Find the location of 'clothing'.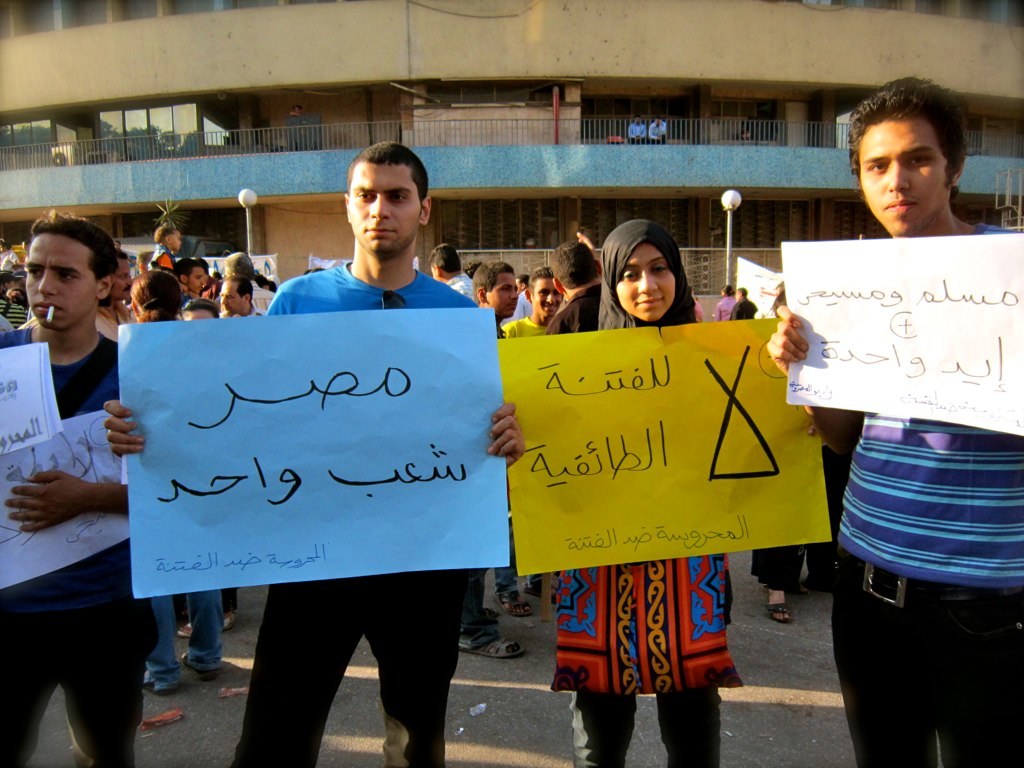
Location: 94 300 131 342.
